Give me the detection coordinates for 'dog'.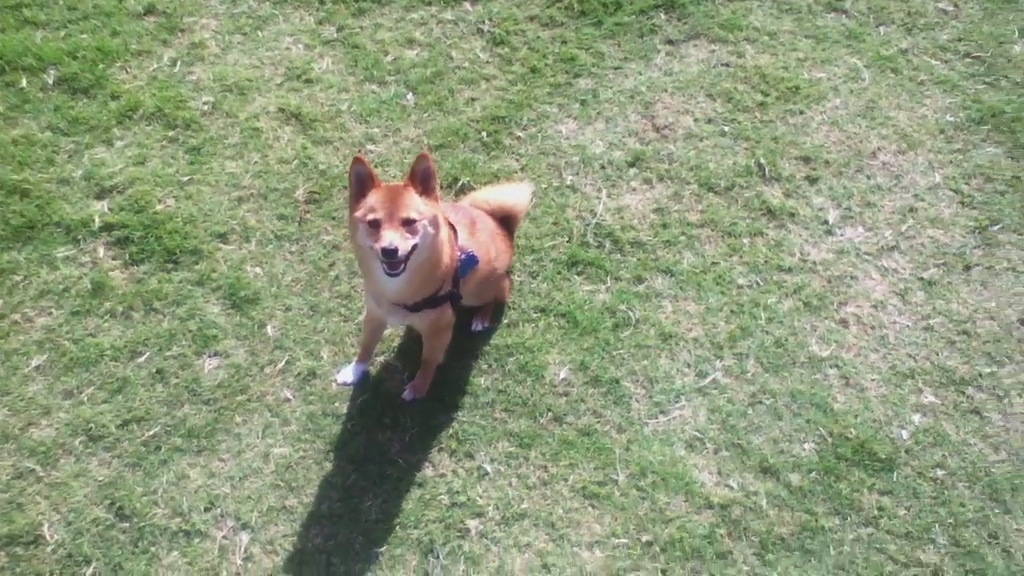
330/152/533/400.
